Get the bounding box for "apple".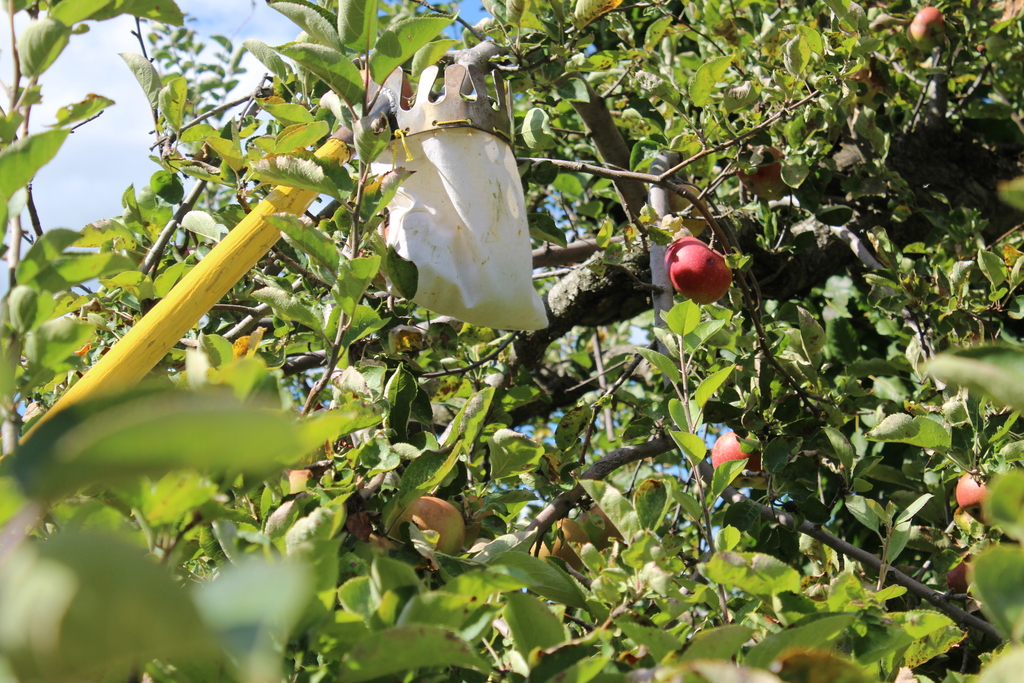
708,427,759,477.
